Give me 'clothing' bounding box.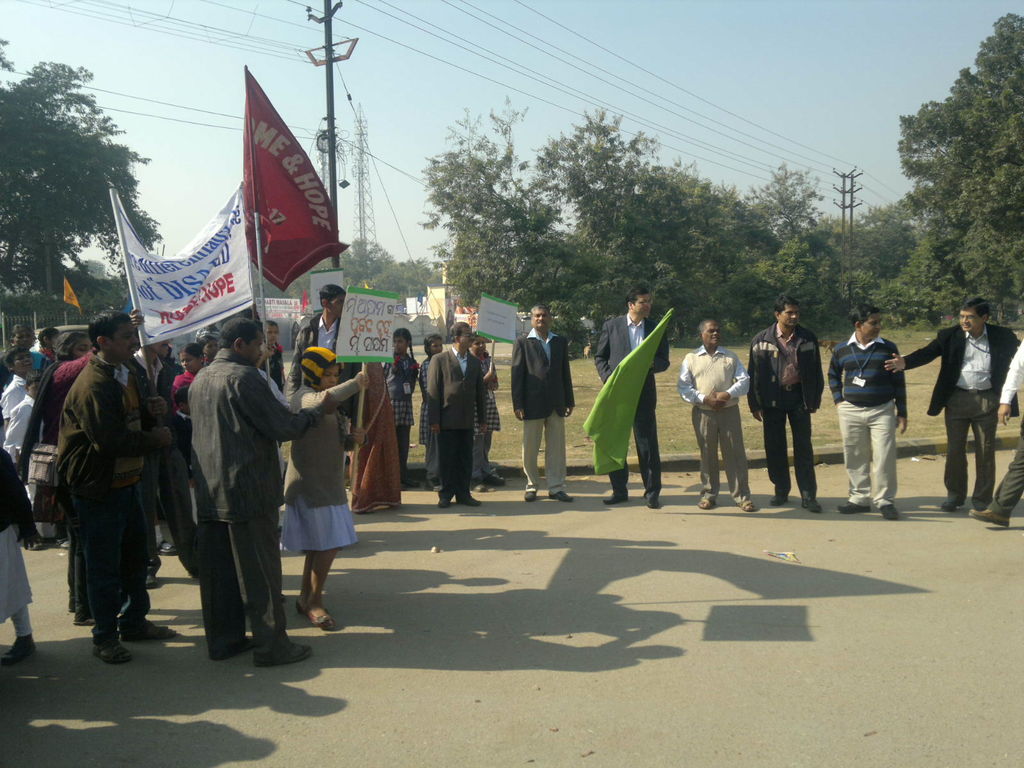
[left=467, top=353, right=501, bottom=476].
